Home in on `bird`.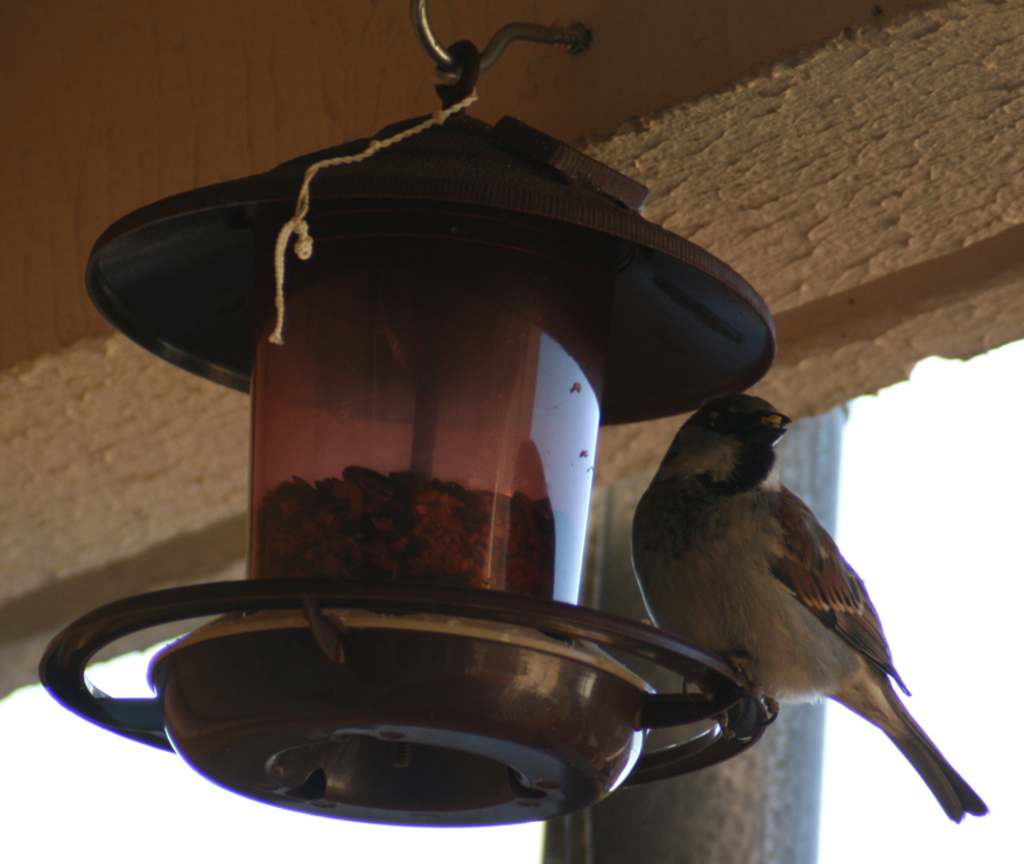
Homed in at bbox=[624, 395, 986, 833].
